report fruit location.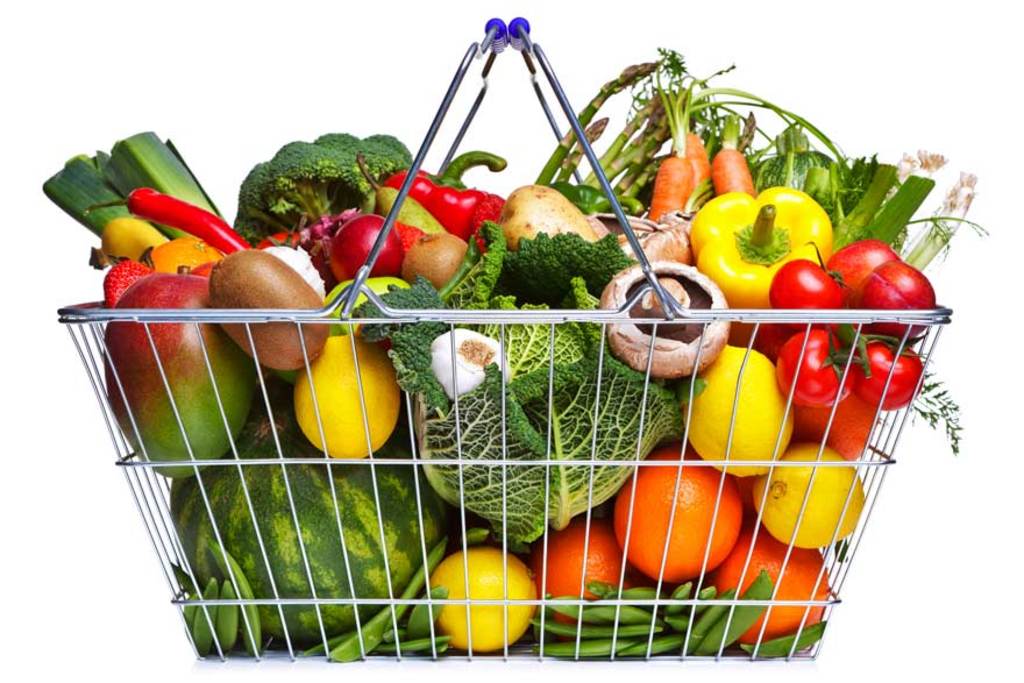
Report: 101:259:155:304.
